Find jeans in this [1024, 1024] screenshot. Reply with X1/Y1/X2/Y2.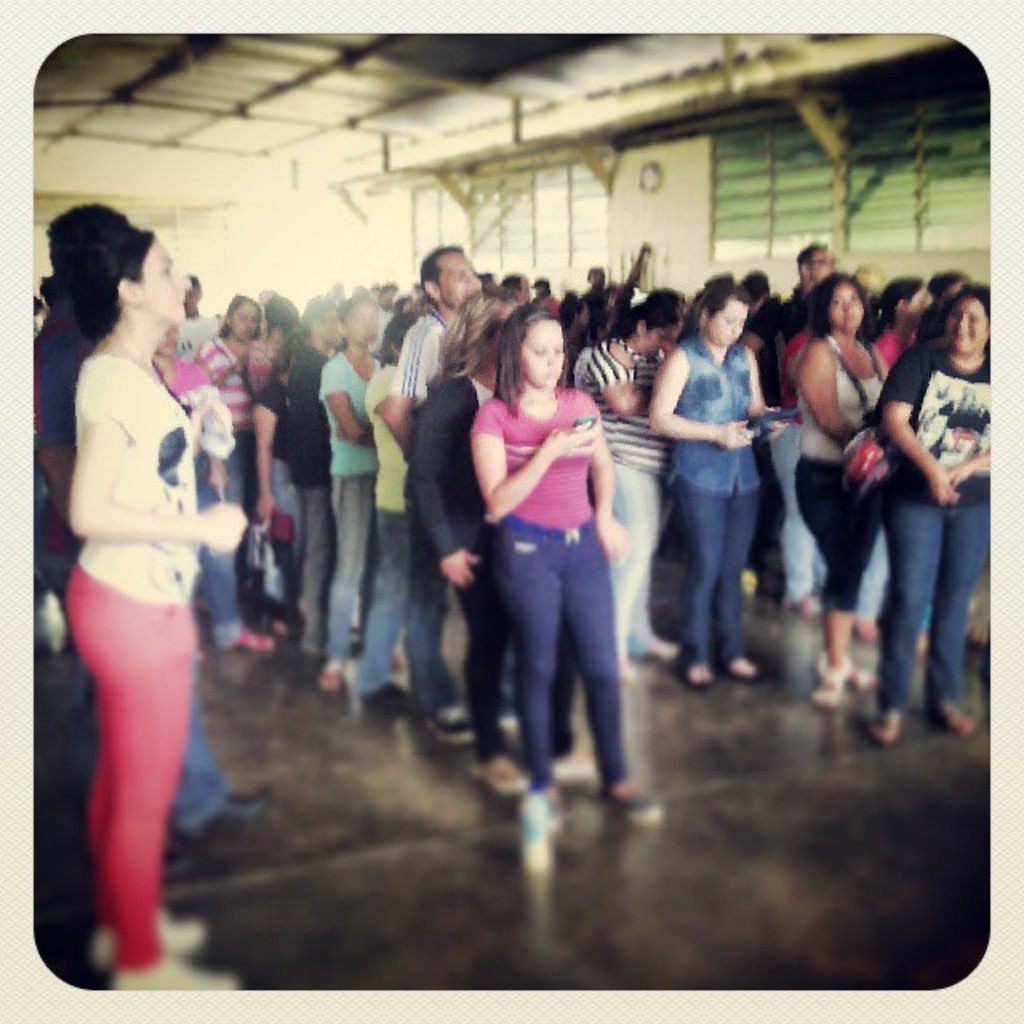
37/571/227/826.
